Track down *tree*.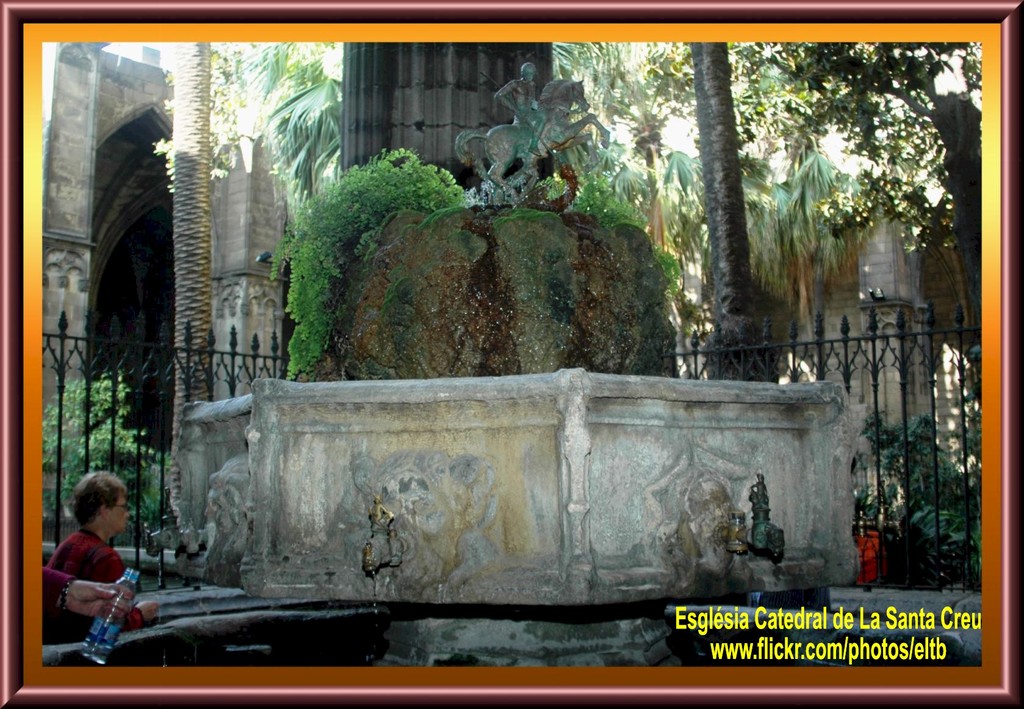
Tracked to bbox=(168, 28, 212, 473).
